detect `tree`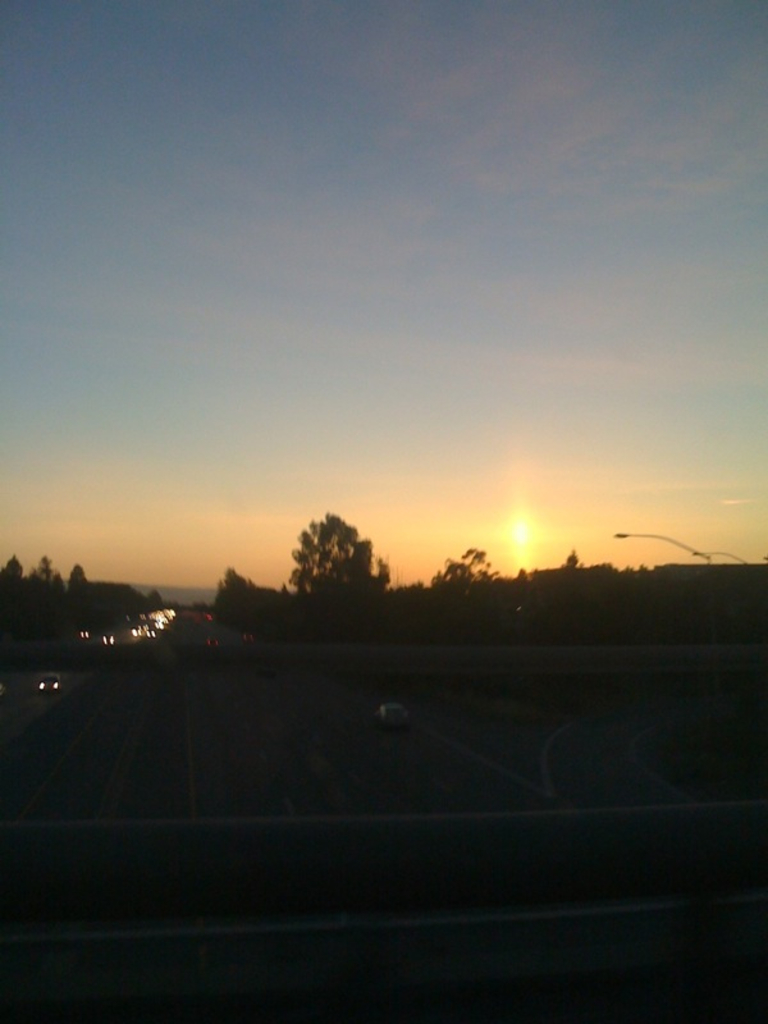
0, 550, 19, 636
